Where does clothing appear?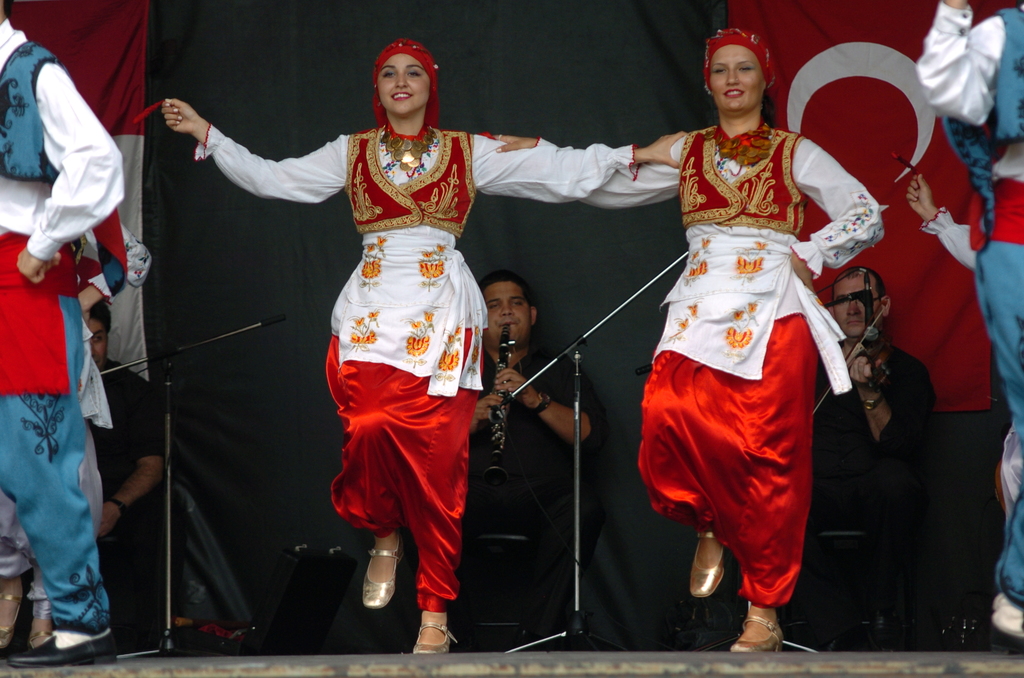
Appears at bbox(197, 38, 636, 614).
